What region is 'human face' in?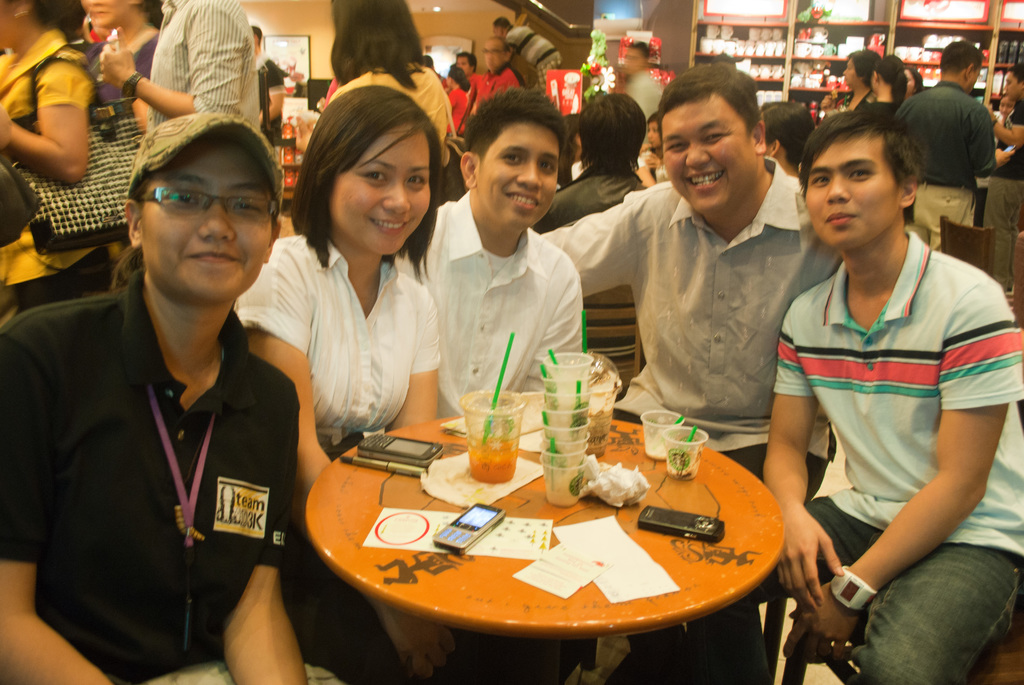
624:48:645:74.
